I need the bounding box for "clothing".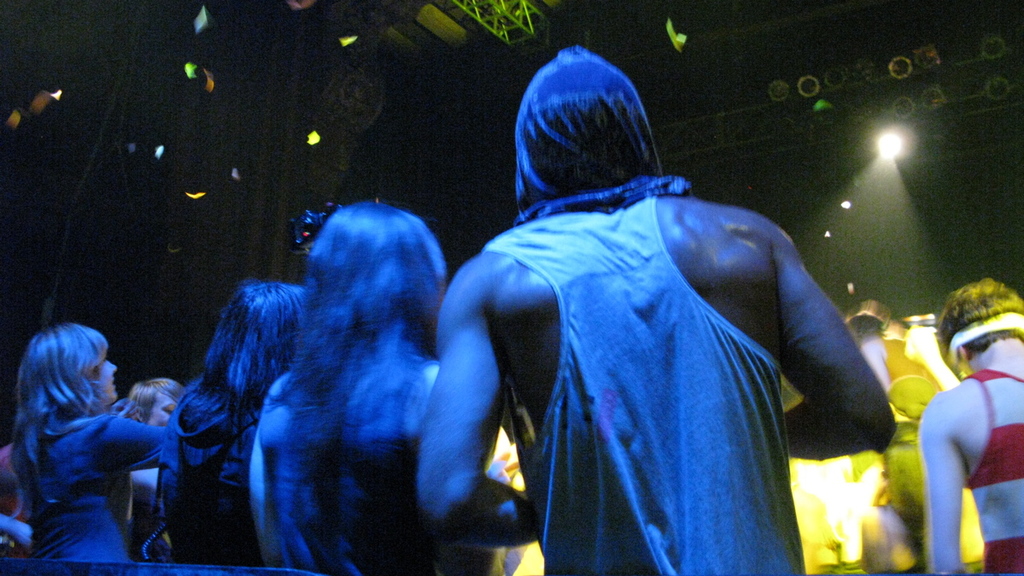
Here it is: [269,351,451,575].
